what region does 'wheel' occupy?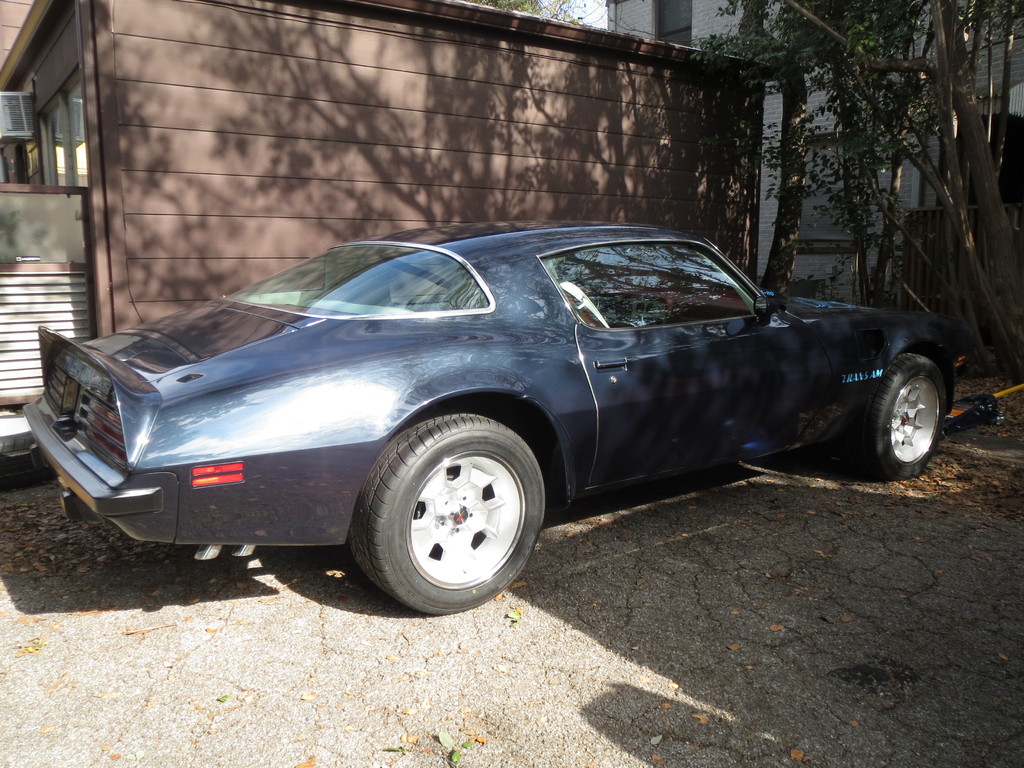
crop(348, 397, 545, 611).
